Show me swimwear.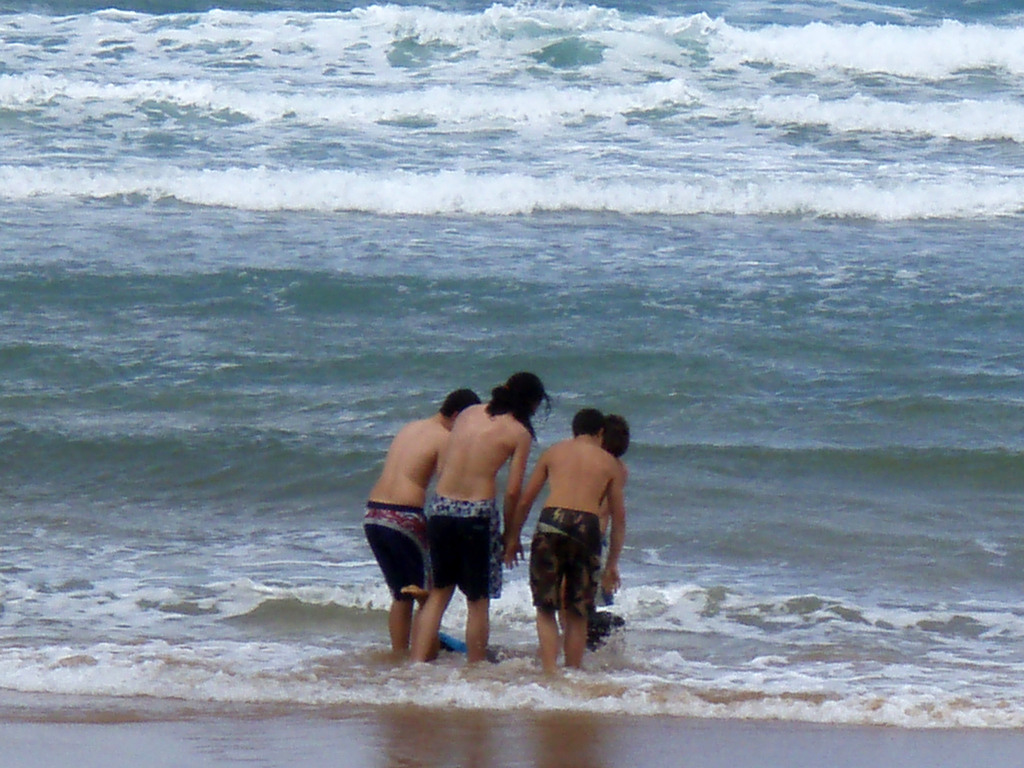
swimwear is here: (left=530, top=505, right=602, bottom=618).
